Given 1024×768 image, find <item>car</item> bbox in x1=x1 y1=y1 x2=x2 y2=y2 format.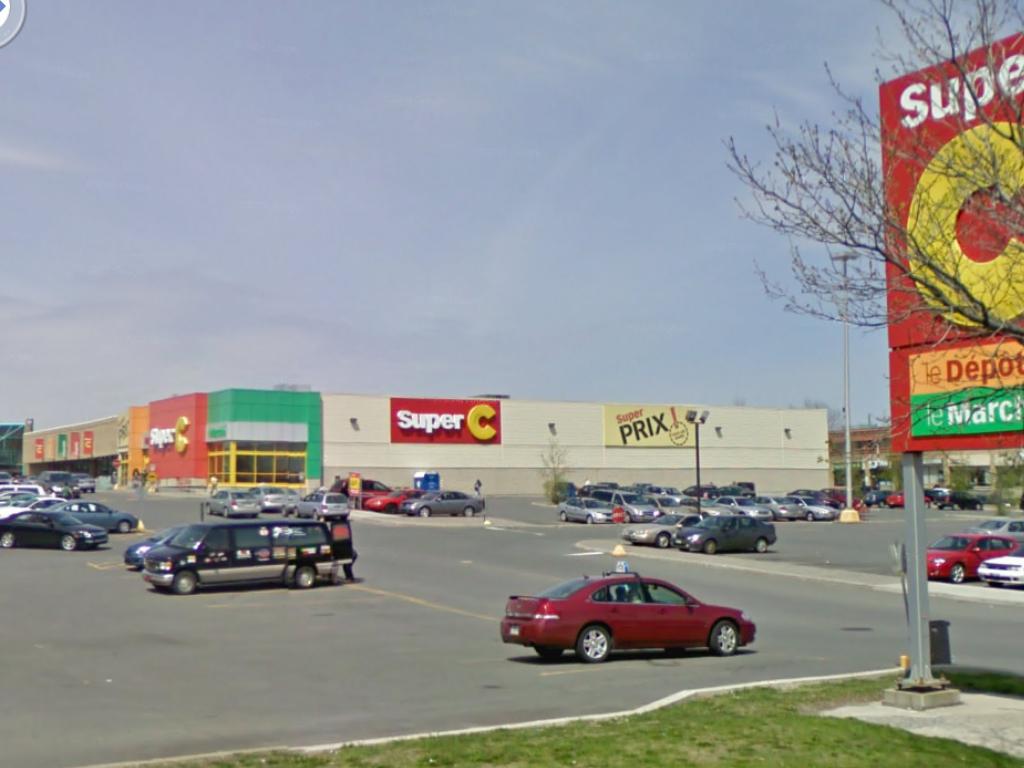
x1=126 y1=533 x2=169 y2=572.
